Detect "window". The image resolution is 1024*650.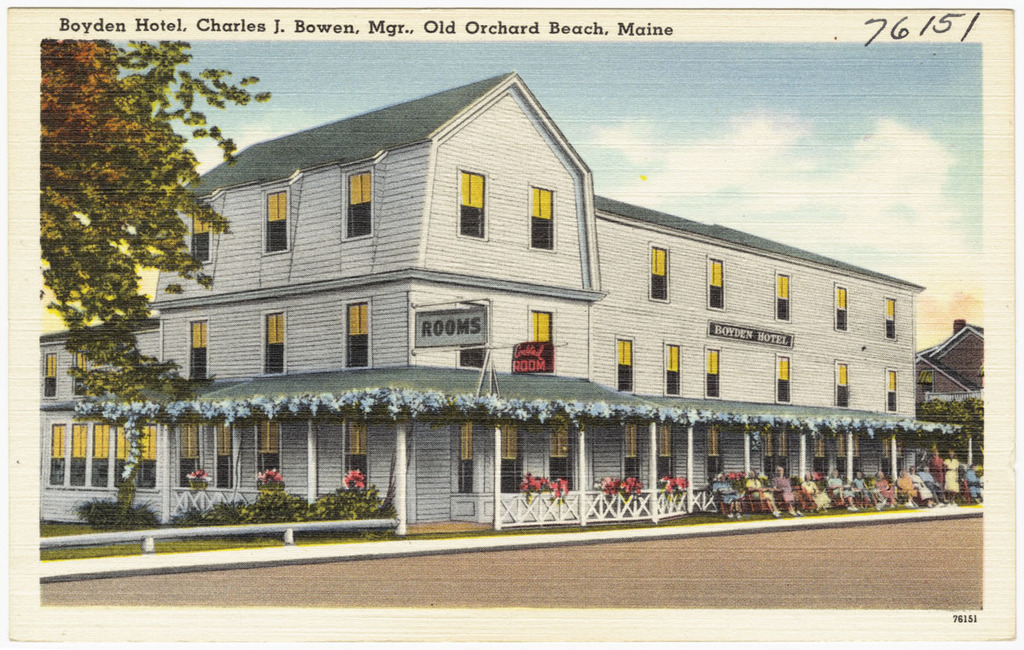
(457, 164, 486, 240).
